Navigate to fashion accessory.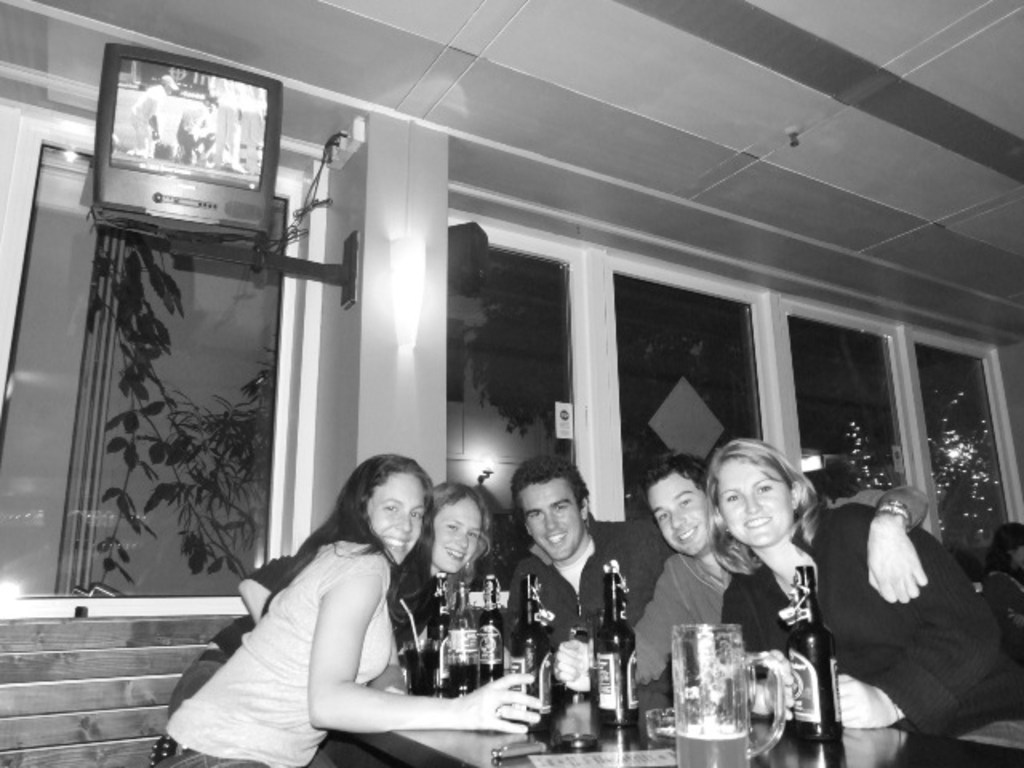
Navigation target: [888,706,904,728].
